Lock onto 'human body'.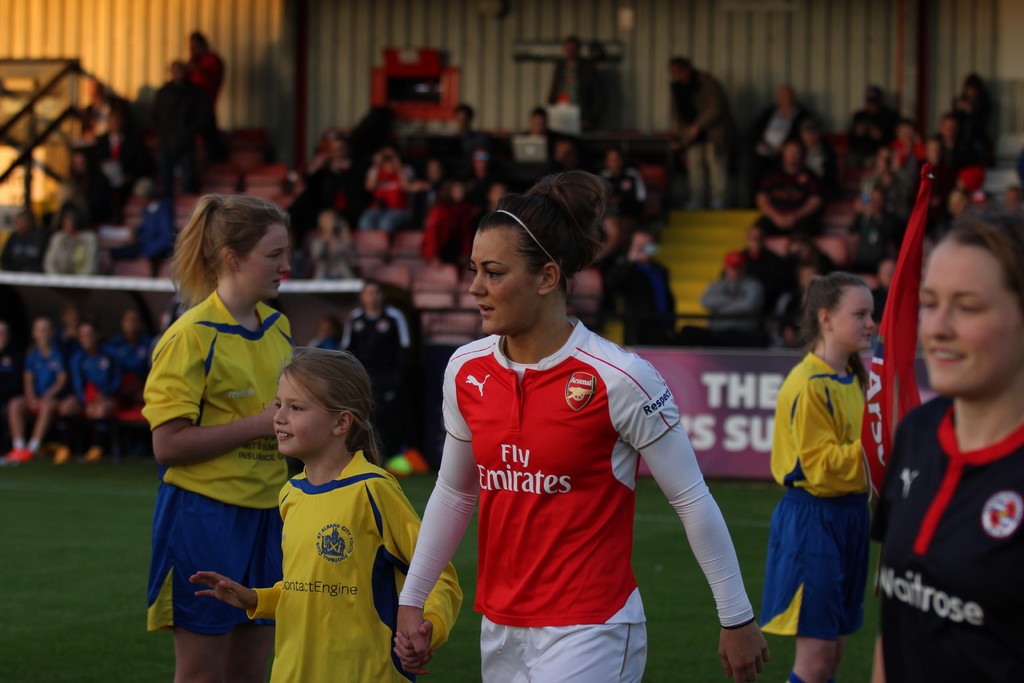
Locked: [905,126,955,189].
